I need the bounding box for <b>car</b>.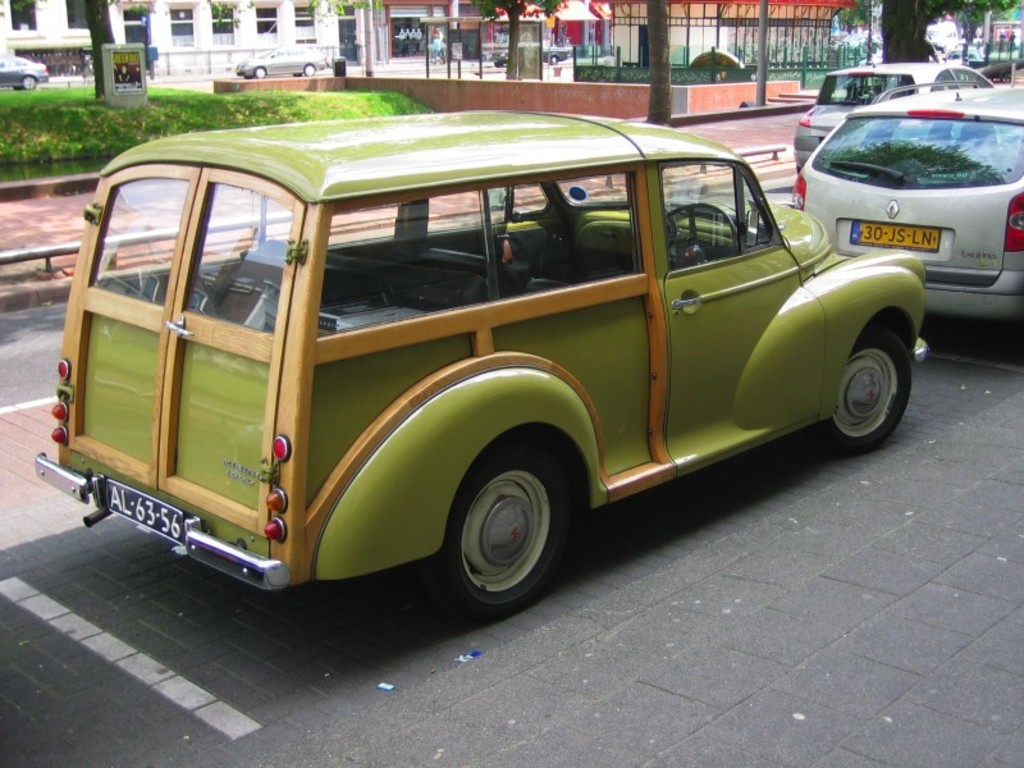
Here it is: BBox(844, 33, 881, 55).
